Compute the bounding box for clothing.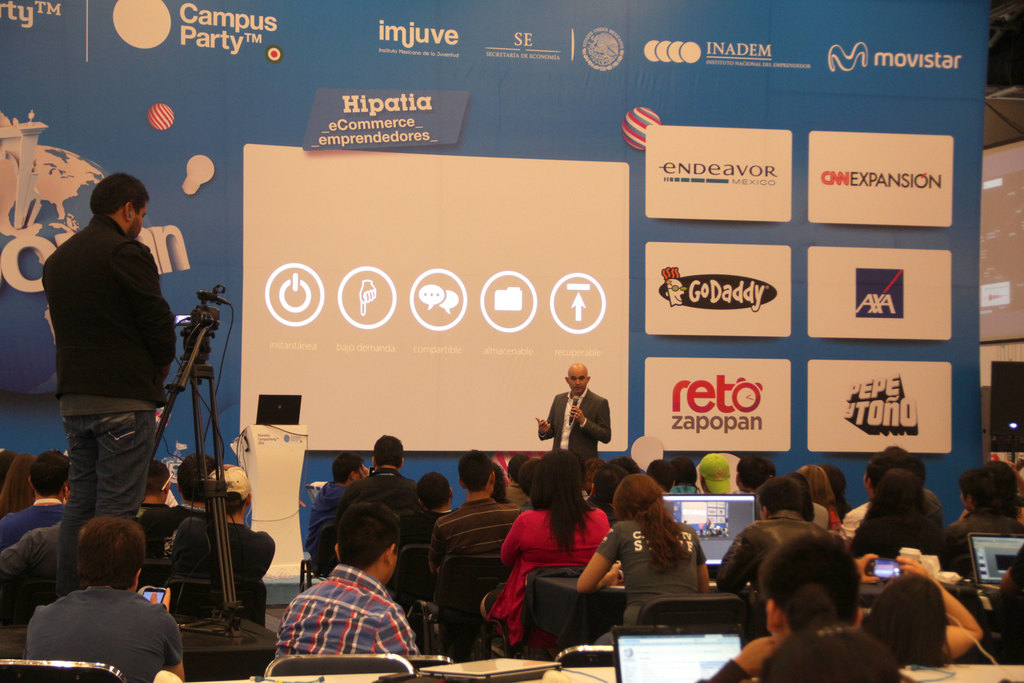
left=175, top=515, right=274, bottom=580.
